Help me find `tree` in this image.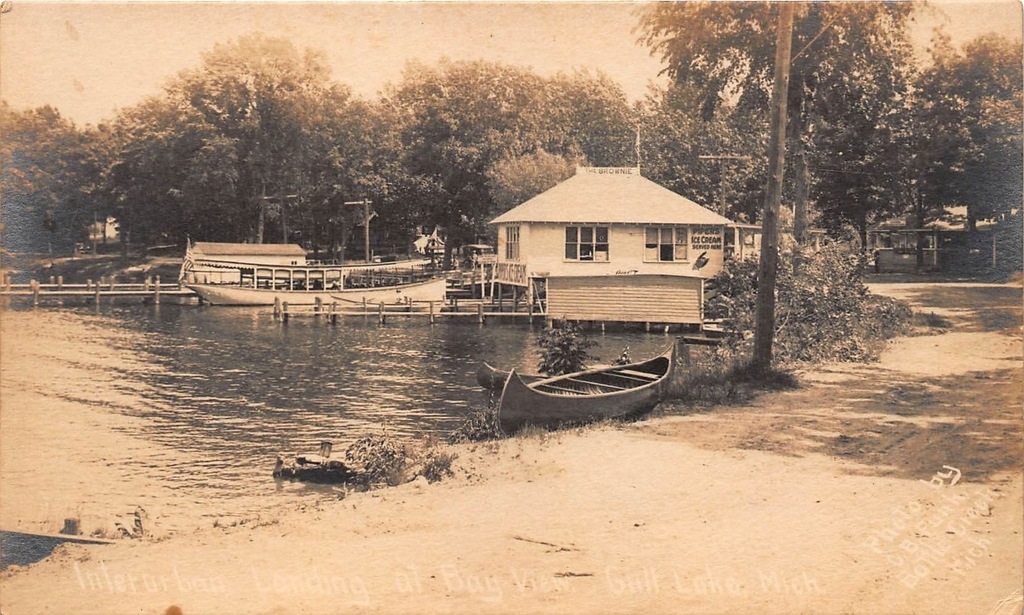
Found it: (left=115, top=36, right=427, bottom=244).
